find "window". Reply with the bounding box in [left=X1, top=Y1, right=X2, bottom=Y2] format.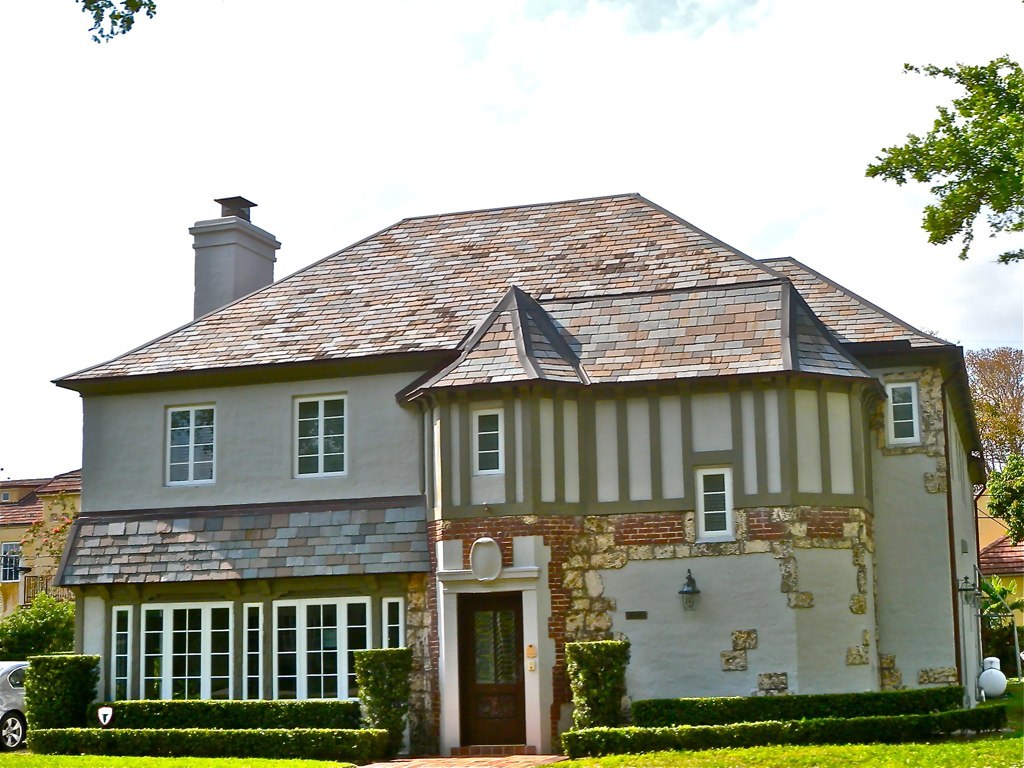
[left=246, top=599, right=261, bottom=703].
